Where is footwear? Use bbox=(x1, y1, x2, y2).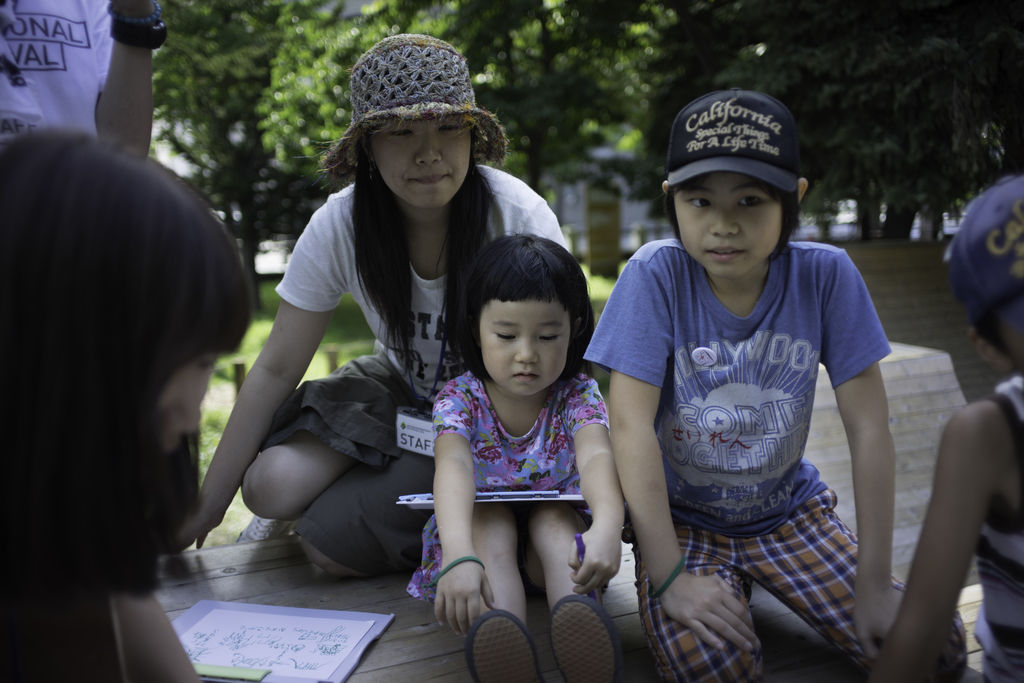
bbox=(230, 514, 300, 545).
